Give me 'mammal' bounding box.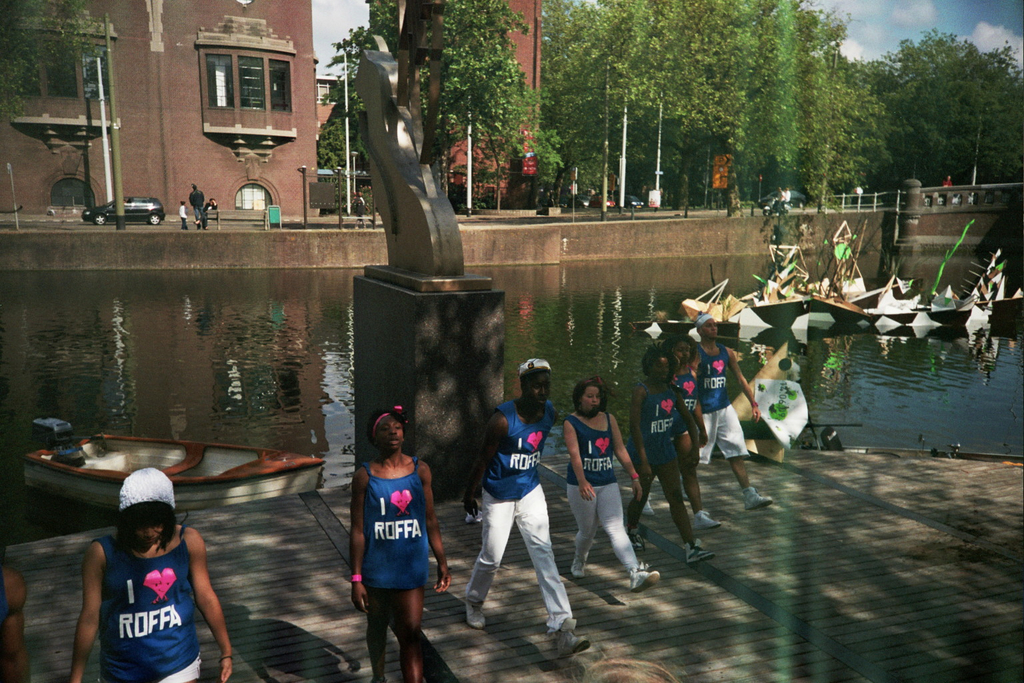
(0, 558, 31, 682).
